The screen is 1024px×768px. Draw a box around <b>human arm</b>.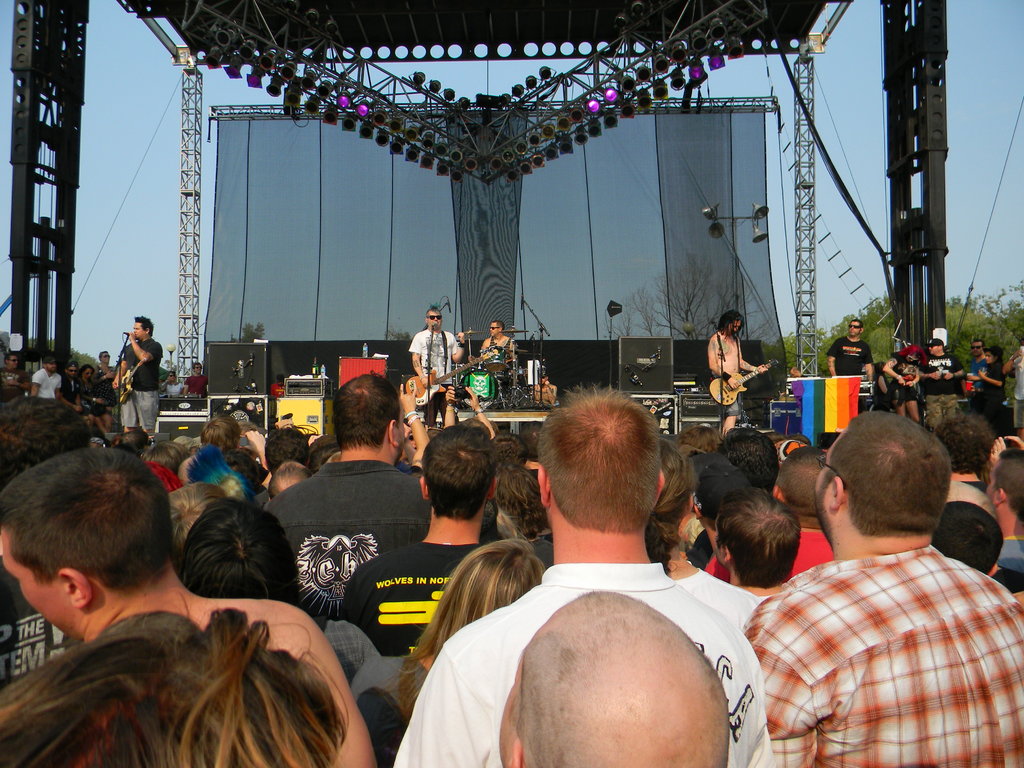
(left=824, top=335, right=842, bottom=378).
